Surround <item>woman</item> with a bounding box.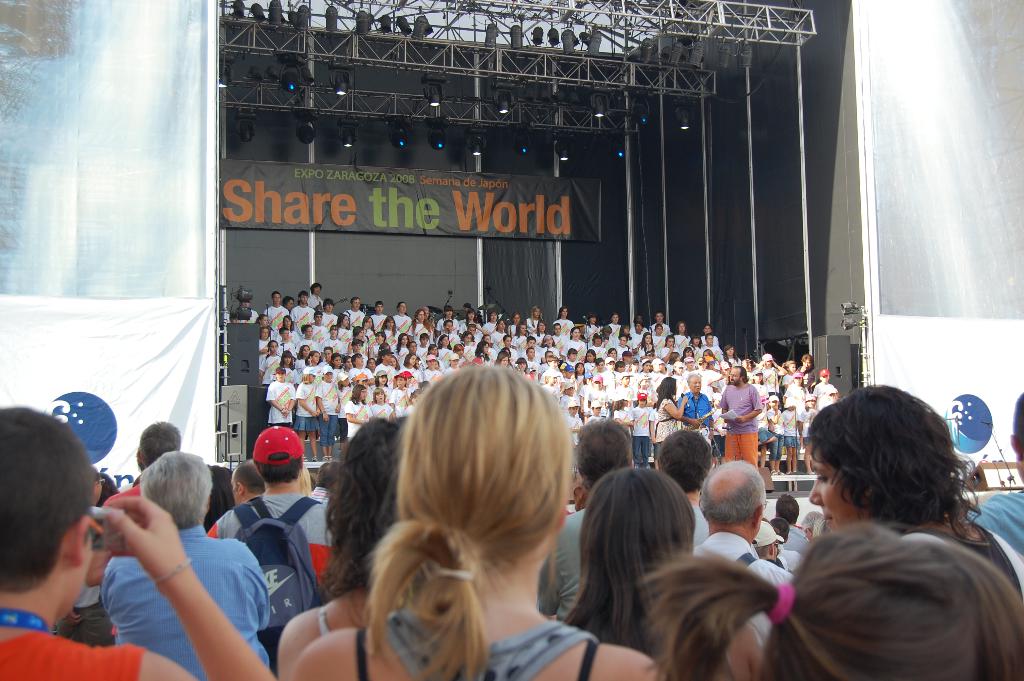
locate(523, 305, 545, 336).
